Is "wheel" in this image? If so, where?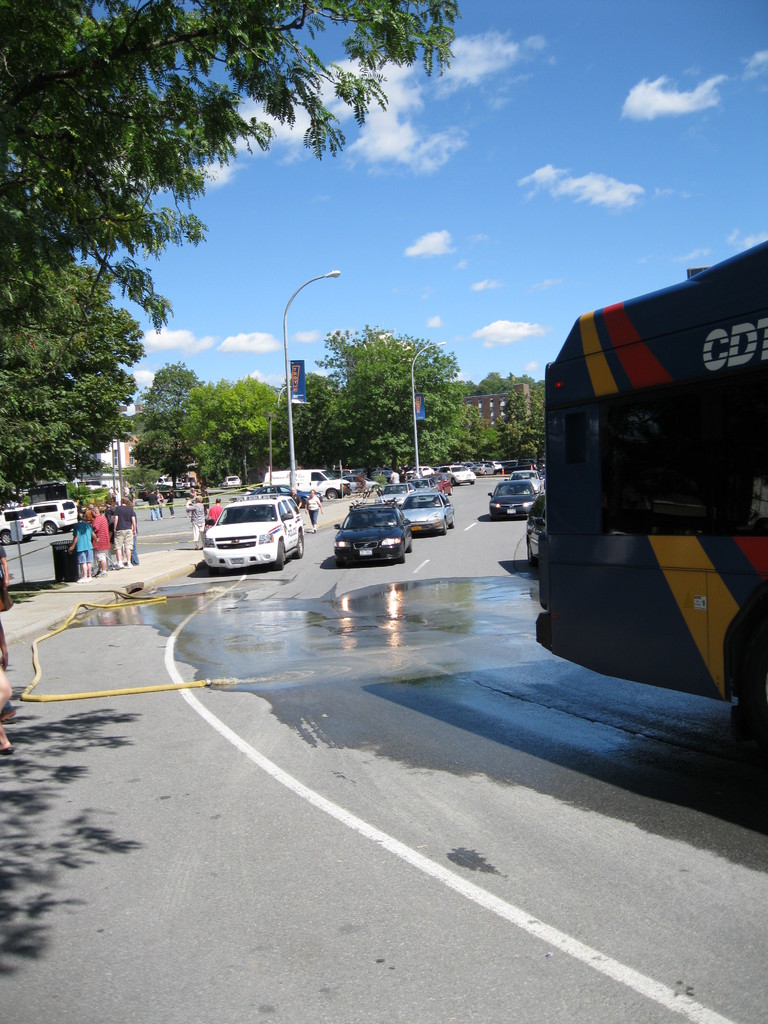
Yes, at <bbox>45, 522, 55, 536</bbox>.
